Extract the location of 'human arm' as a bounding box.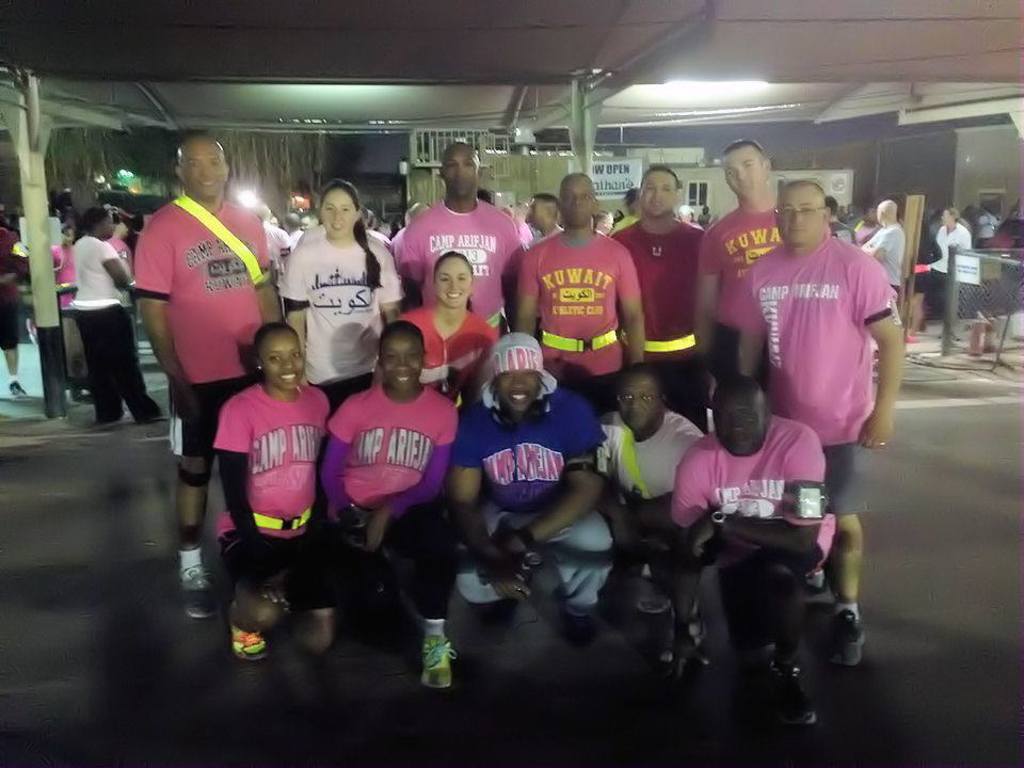
580:429:629:508.
